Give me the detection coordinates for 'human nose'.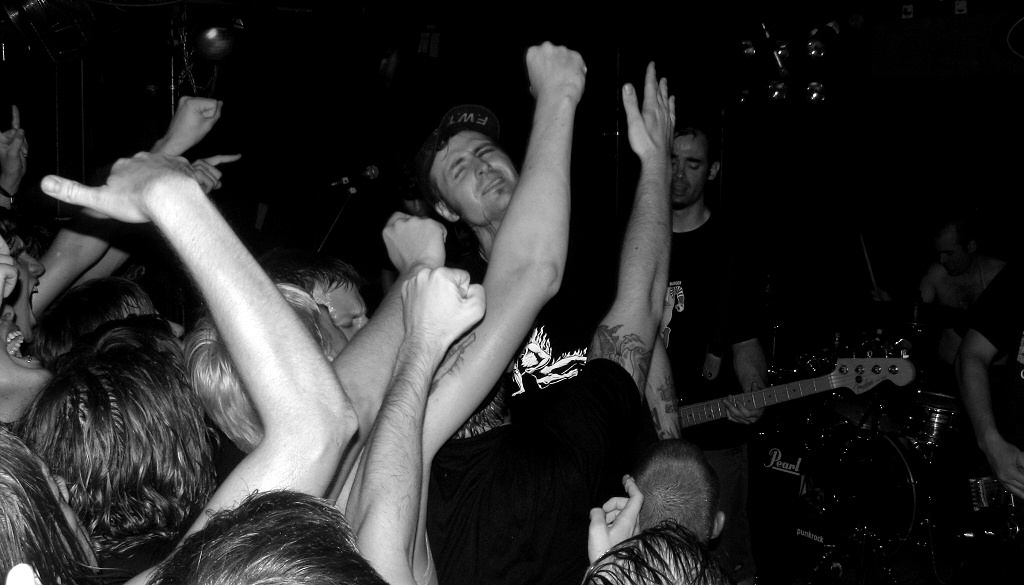
detection(24, 254, 45, 277).
